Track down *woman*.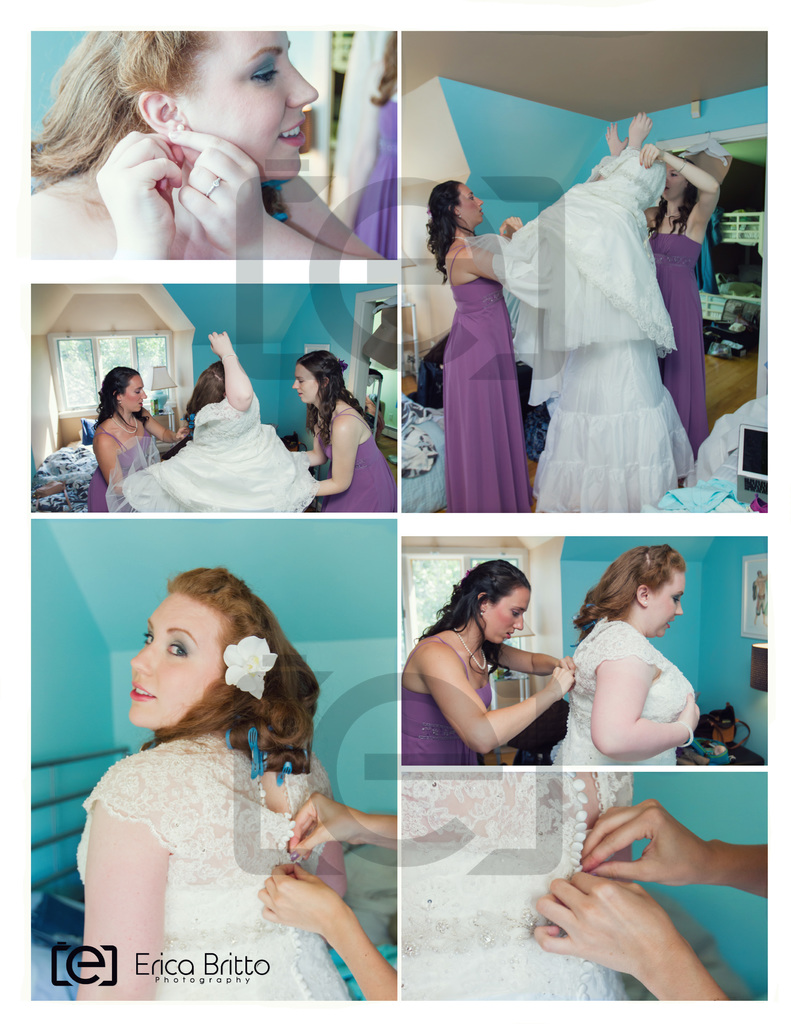
Tracked to Rect(458, 113, 698, 511).
